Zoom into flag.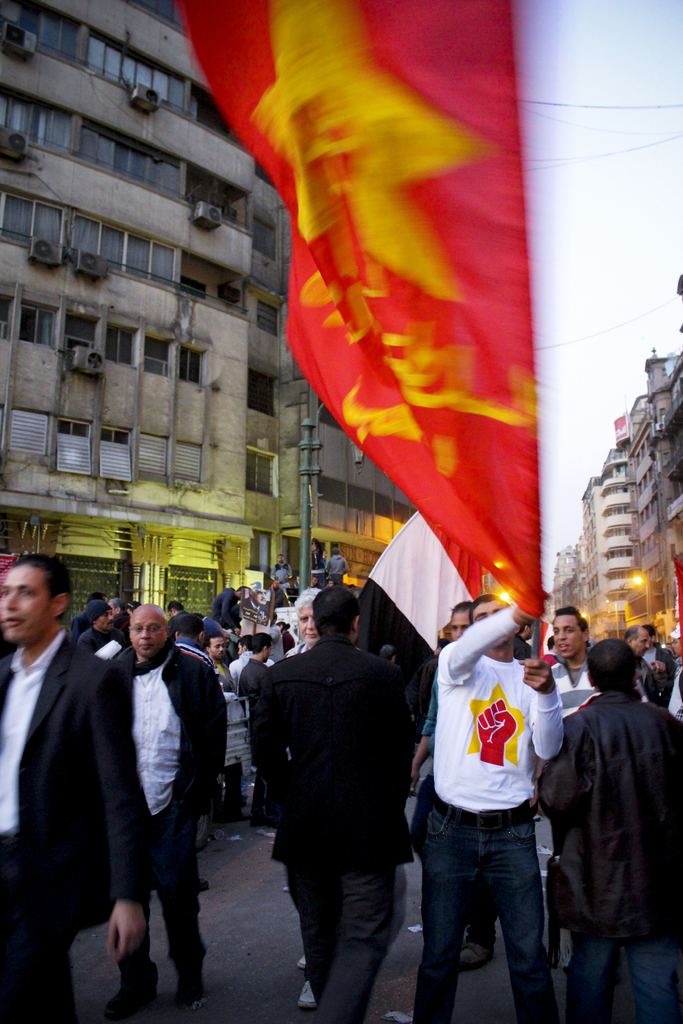
Zoom target: l=233, t=13, r=570, b=650.
